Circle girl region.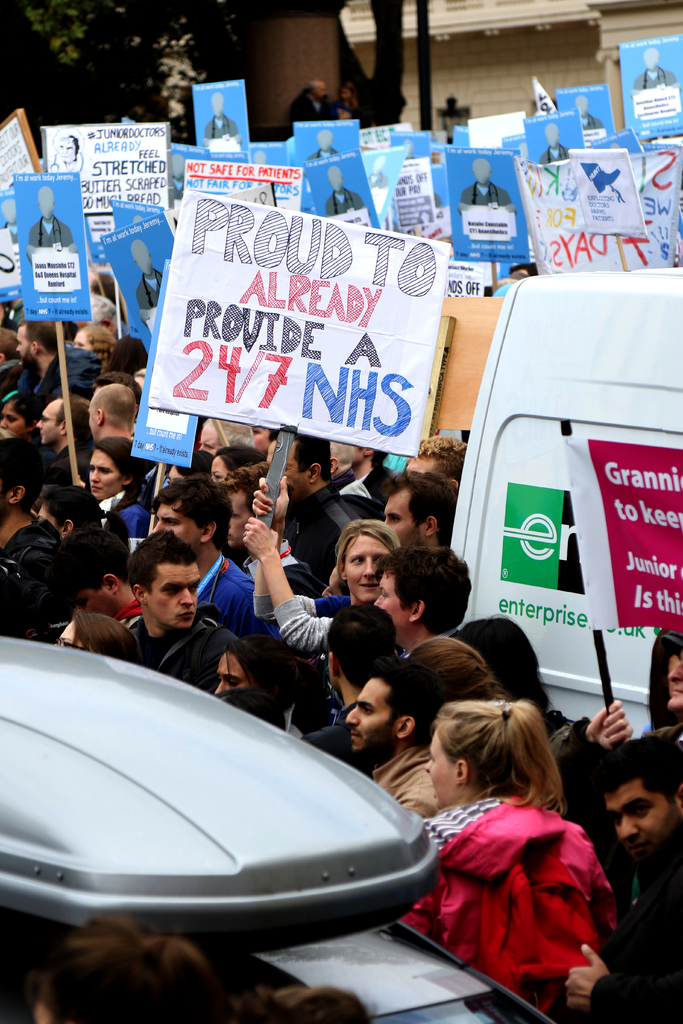
Region: detection(394, 697, 613, 1023).
